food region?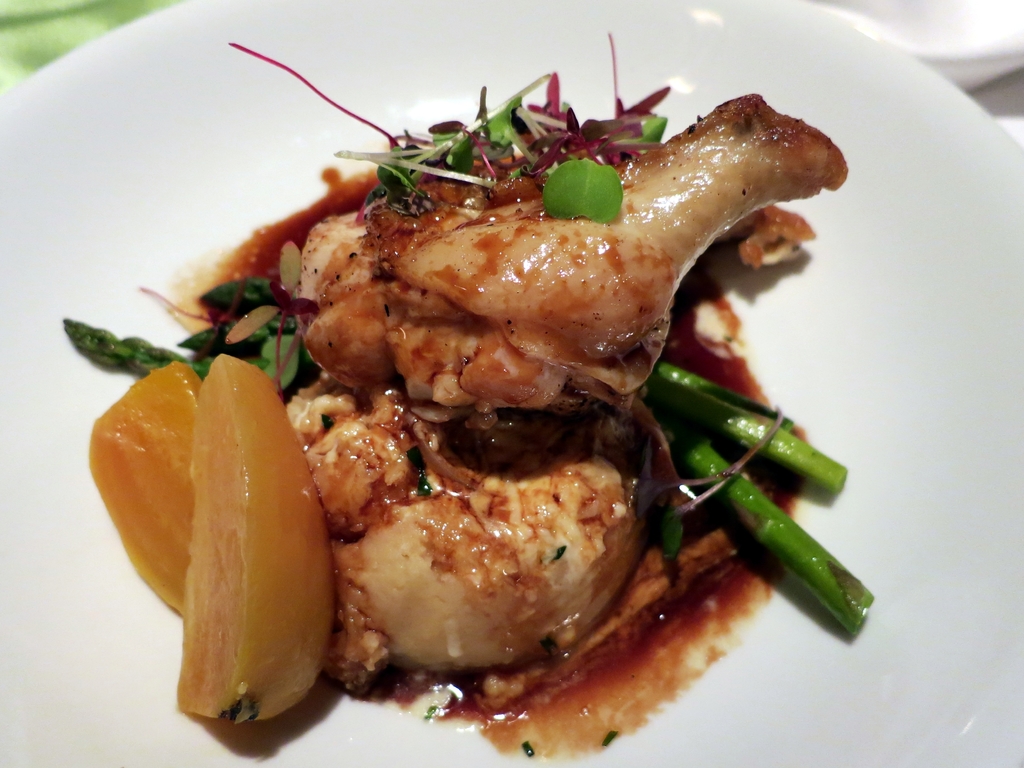
BBox(95, 24, 870, 725)
